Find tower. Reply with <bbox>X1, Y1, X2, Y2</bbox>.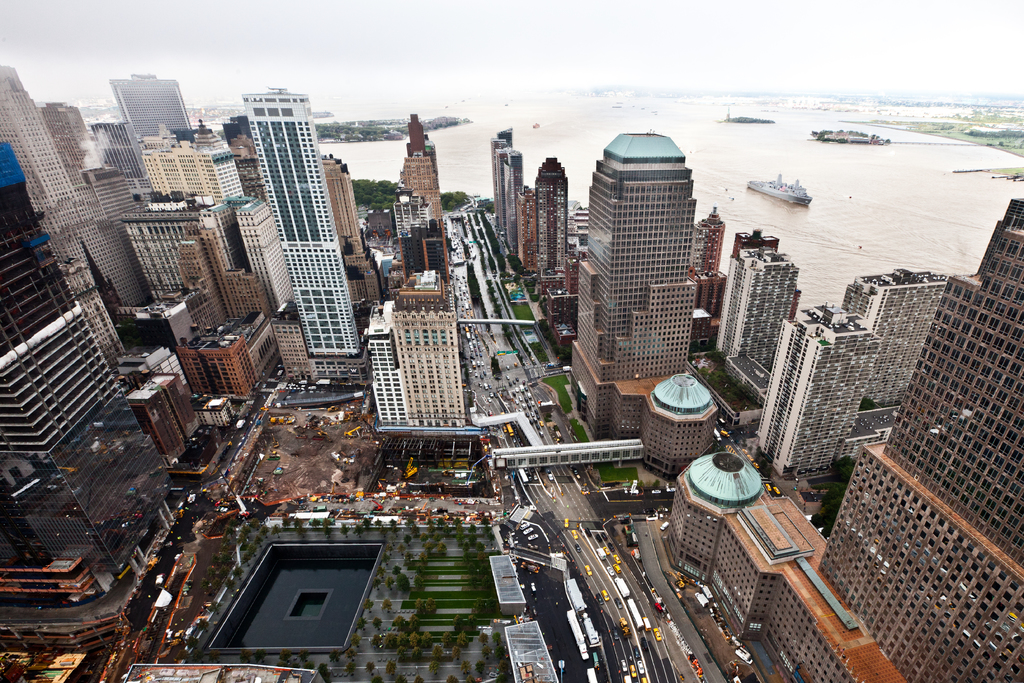
<bbox>490, 146, 519, 258</bbox>.
